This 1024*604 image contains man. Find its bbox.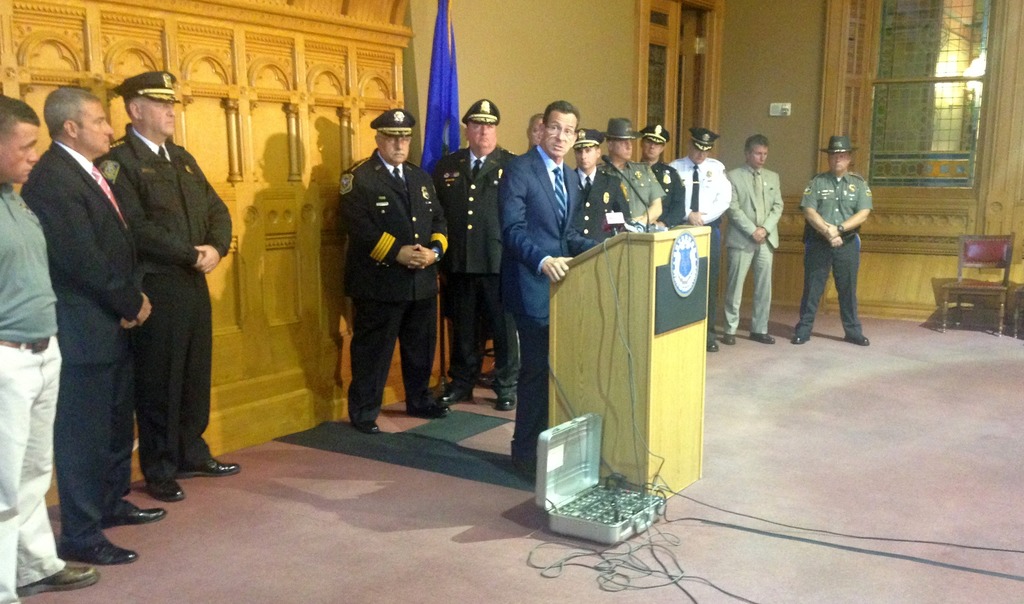
rect(636, 122, 685, 227).
